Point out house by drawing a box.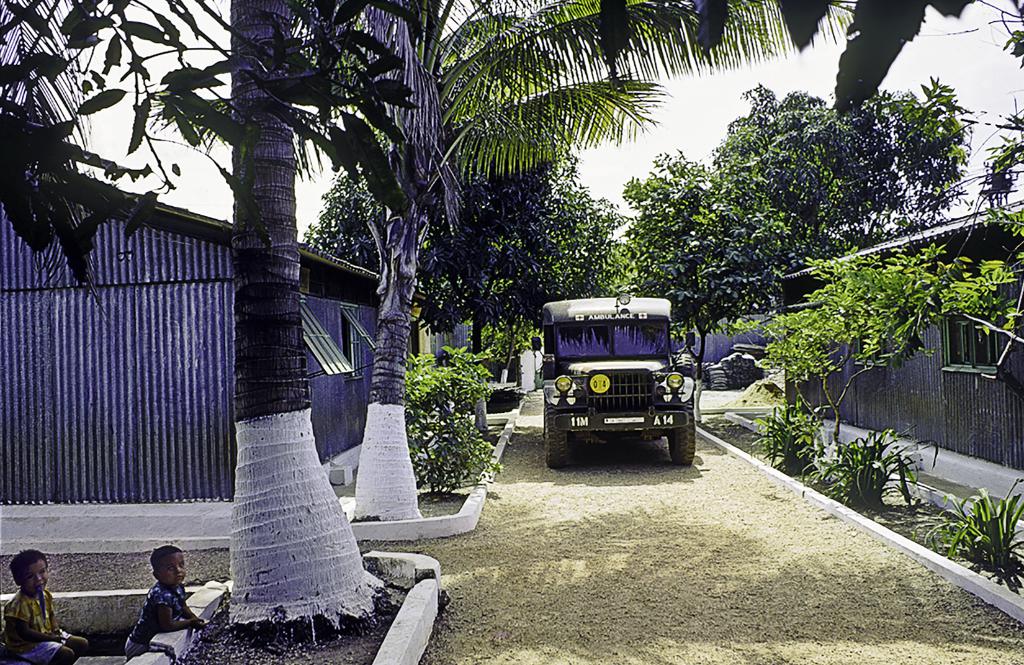
rect(0, 167, 395, 518).
